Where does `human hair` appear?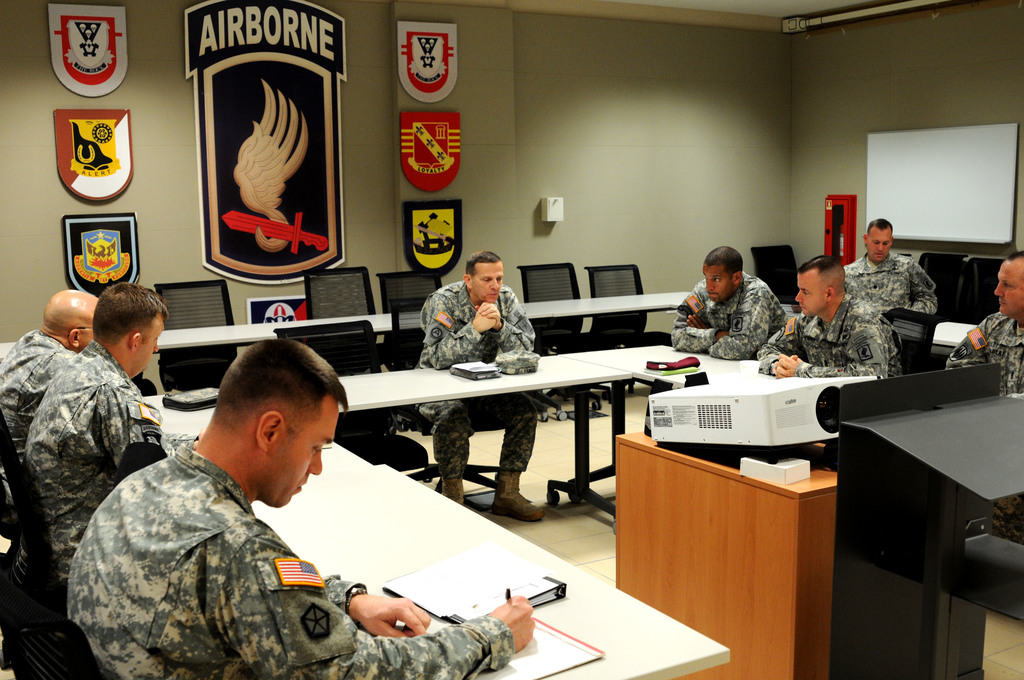
Appears at (x1=706, y1=245, x2=744, y2=279).
